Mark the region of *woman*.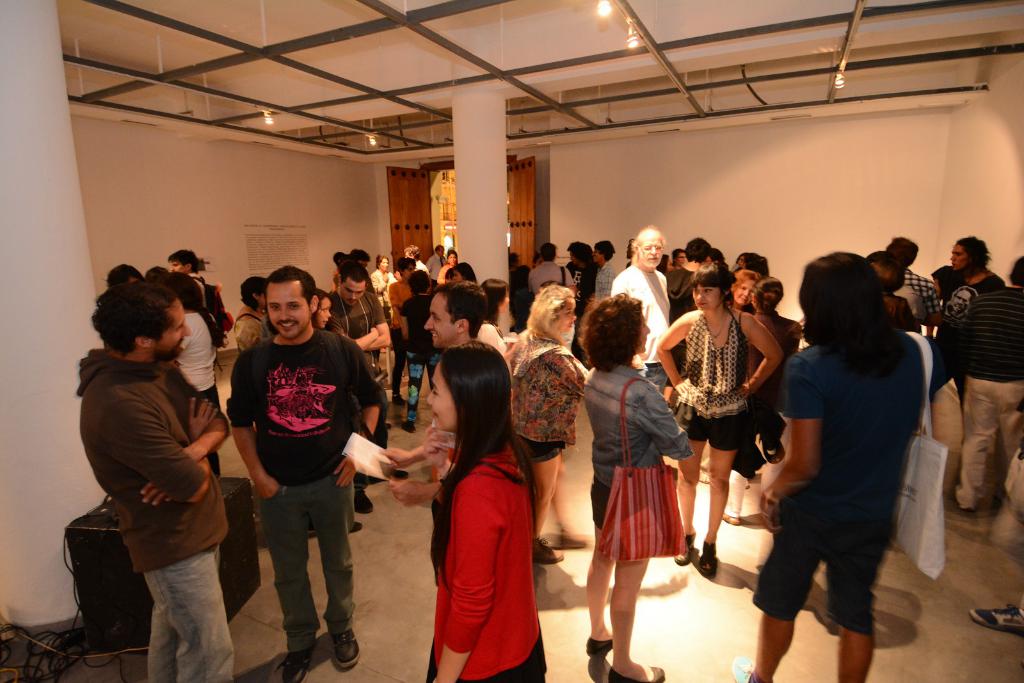
Region: [310,283,365,535].
